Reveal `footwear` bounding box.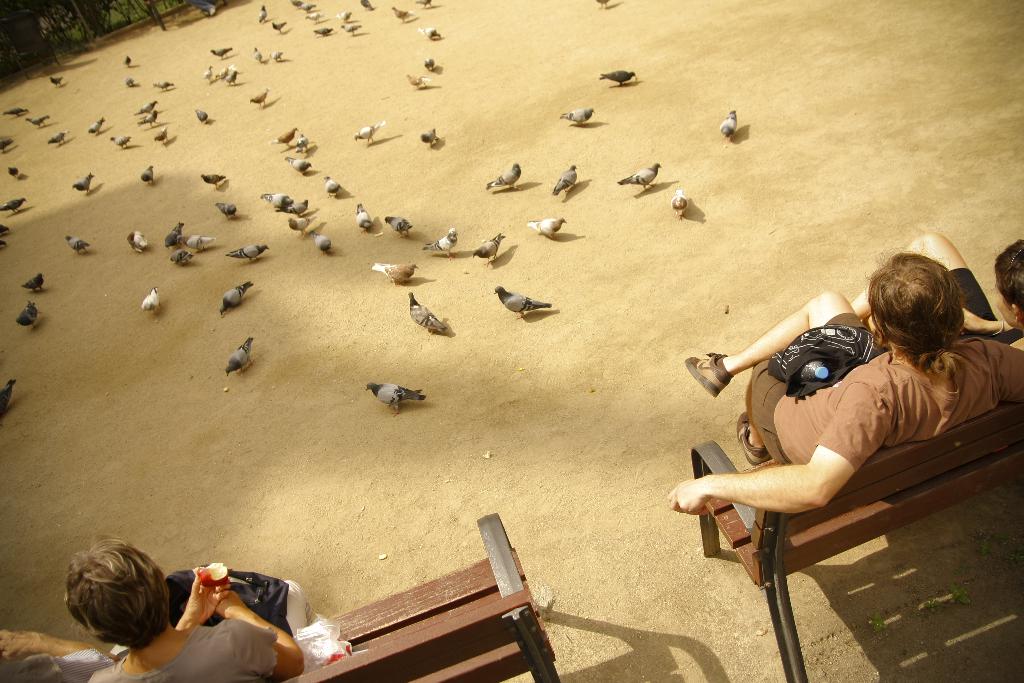
Revealed: BBox(685, 352, 731, 399).
